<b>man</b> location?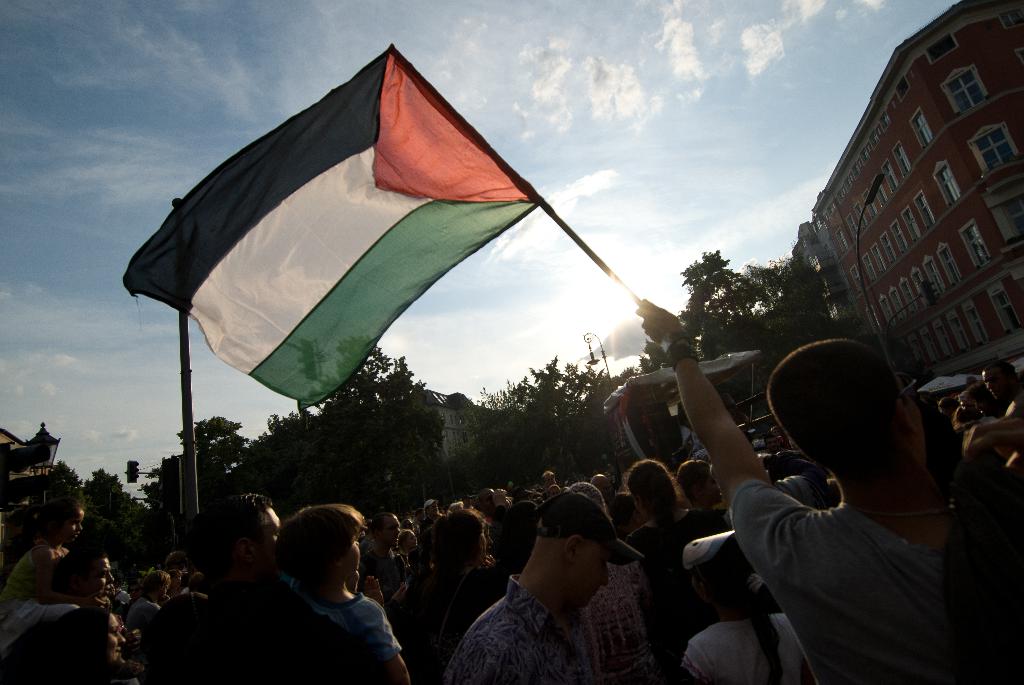
bbox(152, 487, 396, 684)
